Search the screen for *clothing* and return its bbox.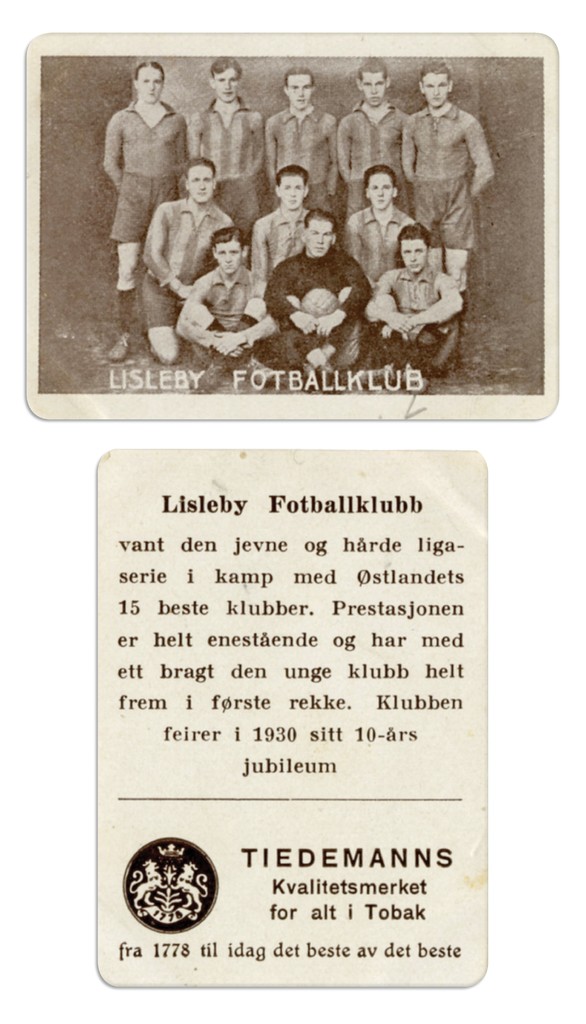
Found: {"left": 261, "top": 106, "right": 345, "bottom": 211}.
